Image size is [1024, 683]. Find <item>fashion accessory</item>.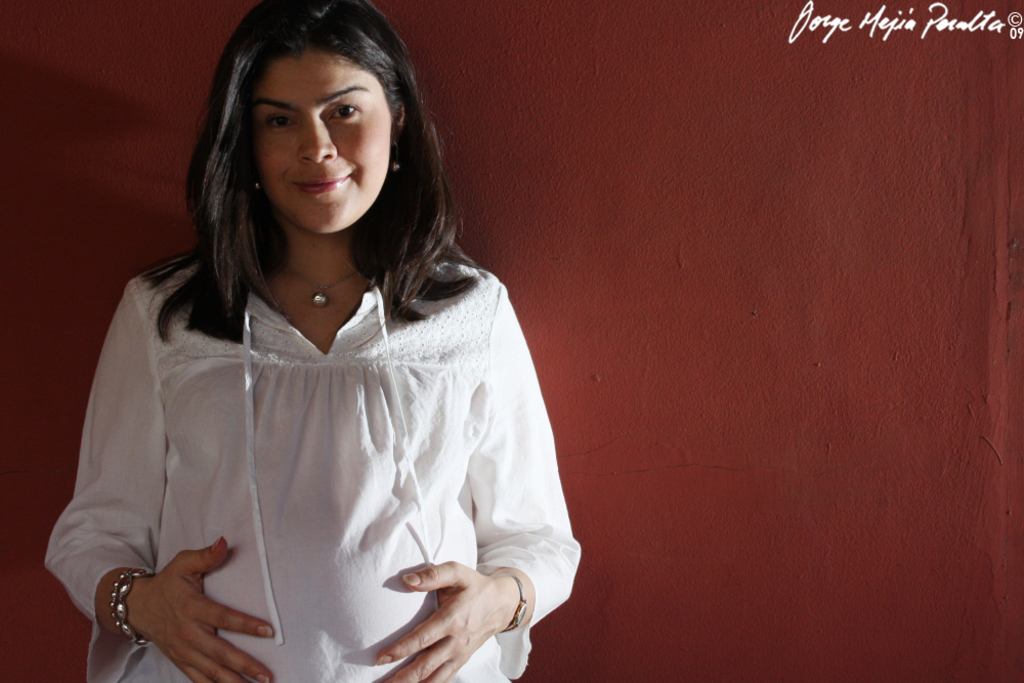
x1=497, y1=574, x2=530, y2=633.
